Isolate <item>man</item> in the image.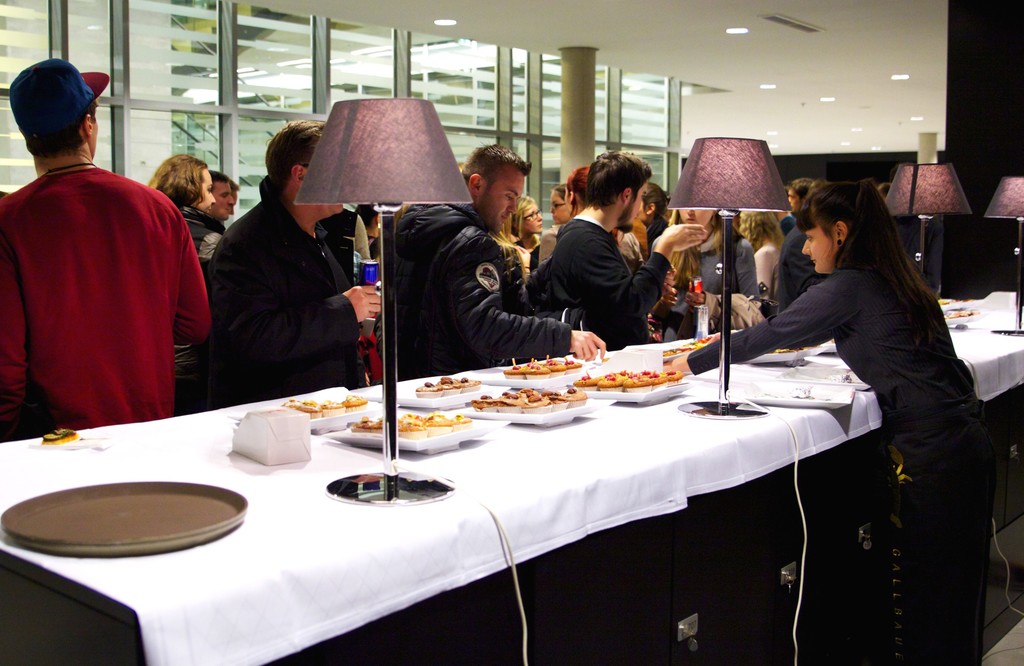
Isolated region: BBox(6, 61, 212, 450).
